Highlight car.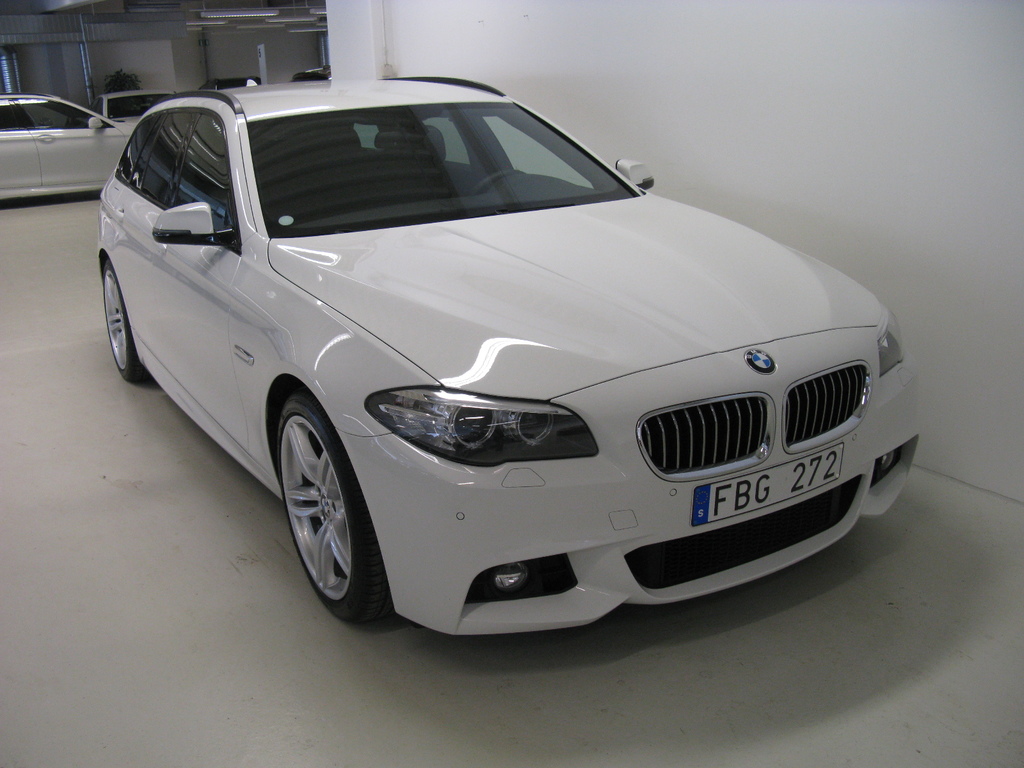
Highlighted region: detection(0, 93, 140, 196).
